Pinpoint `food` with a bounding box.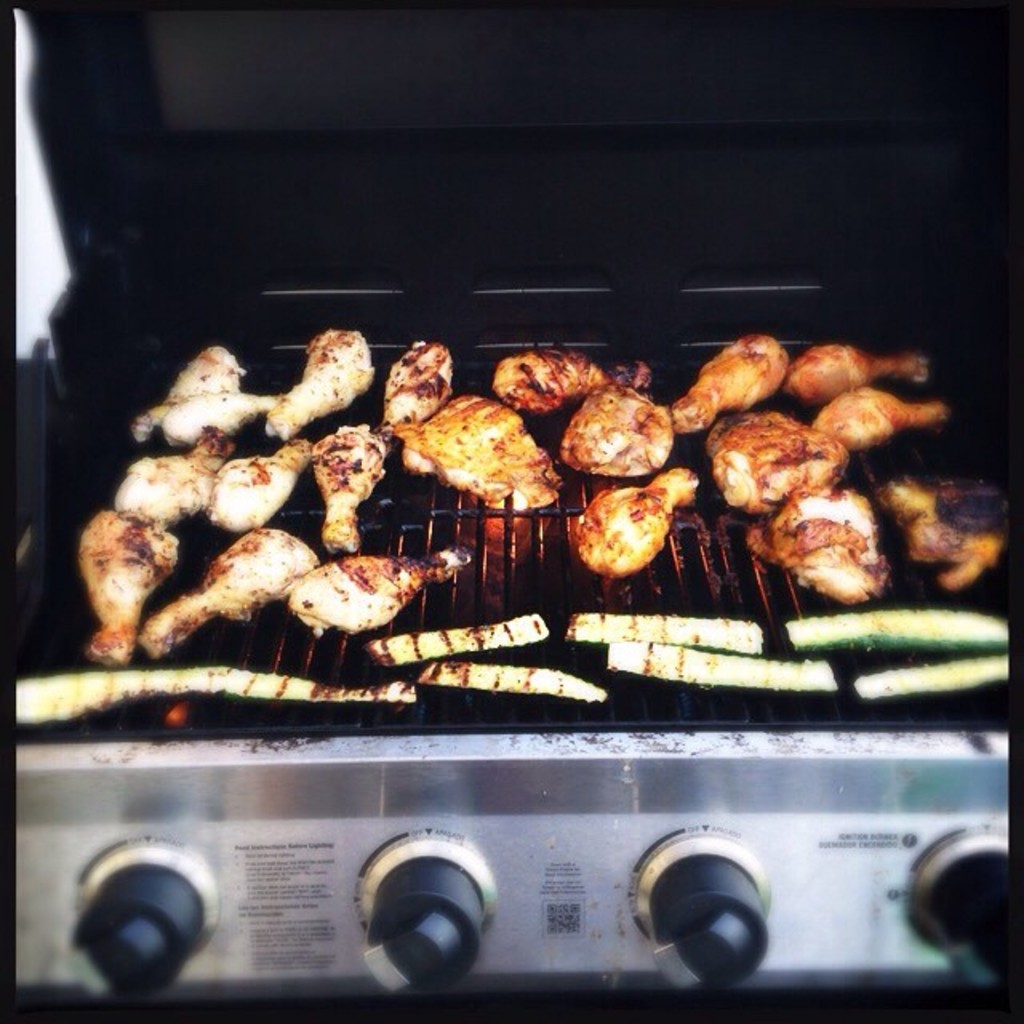
left=606, top=638, right=842, bottom=688.
